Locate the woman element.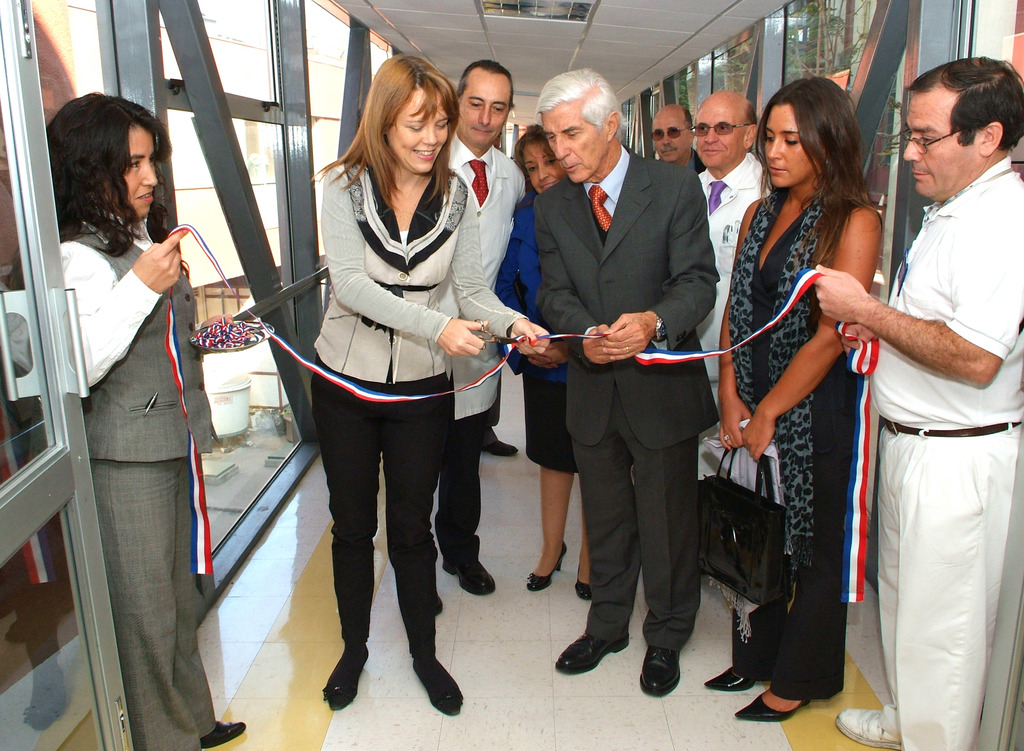
Element bbox: box(509, 120, 611, 601).
